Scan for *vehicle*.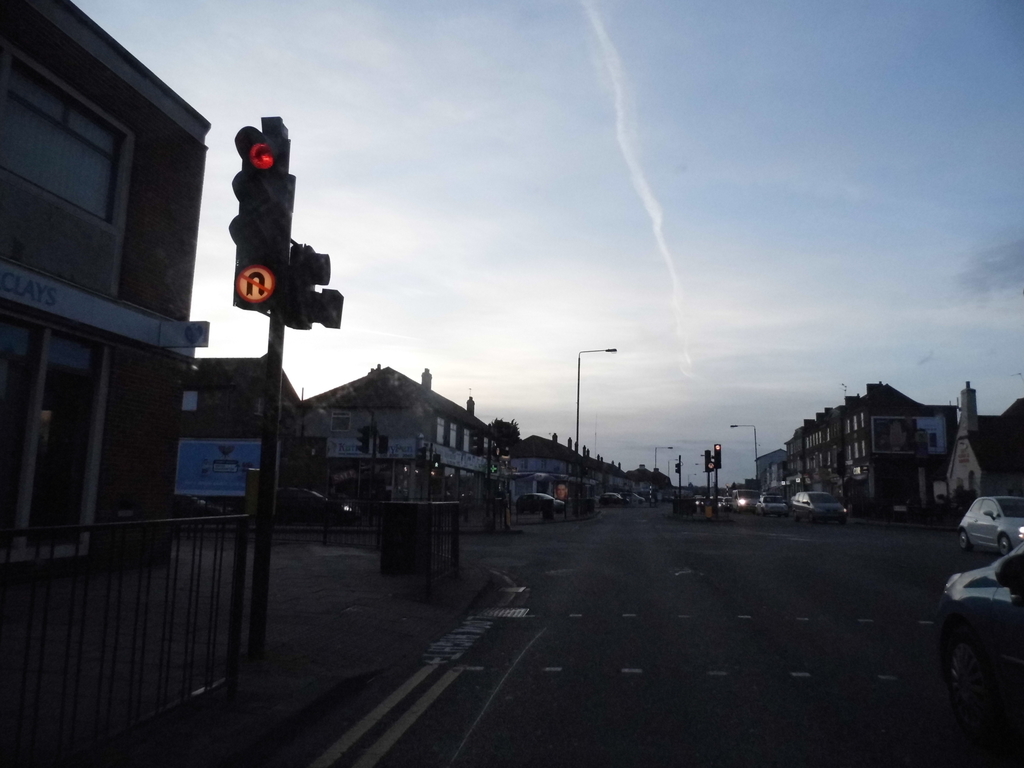
Scan result: select_region(755, 495, 785, 514).
